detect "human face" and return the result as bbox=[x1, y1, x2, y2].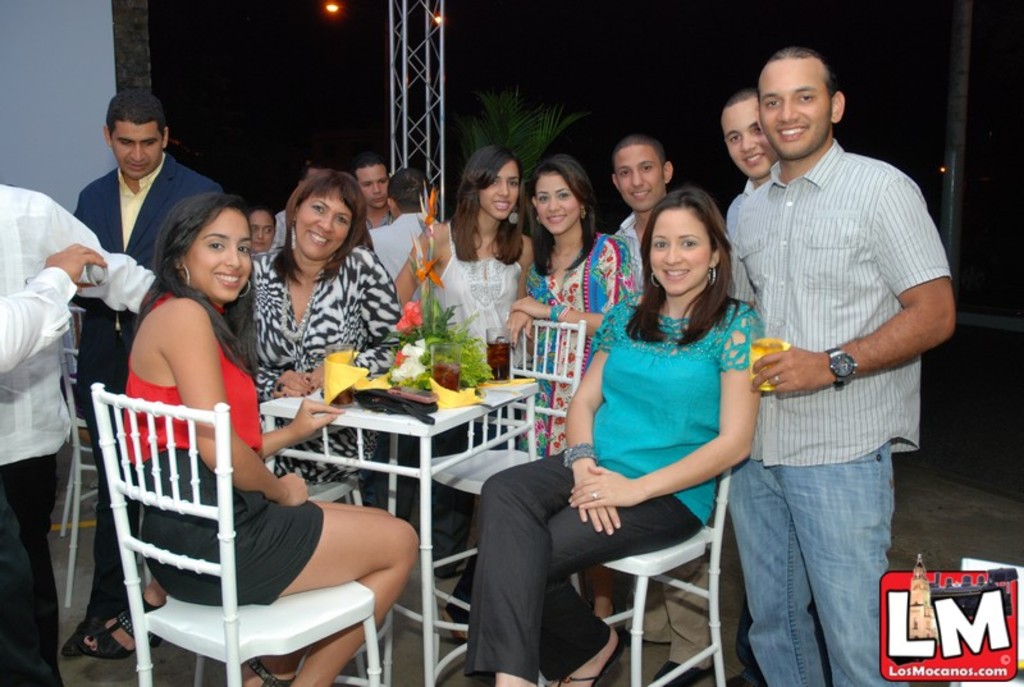
bbox=[251, 212, 274, 257].
